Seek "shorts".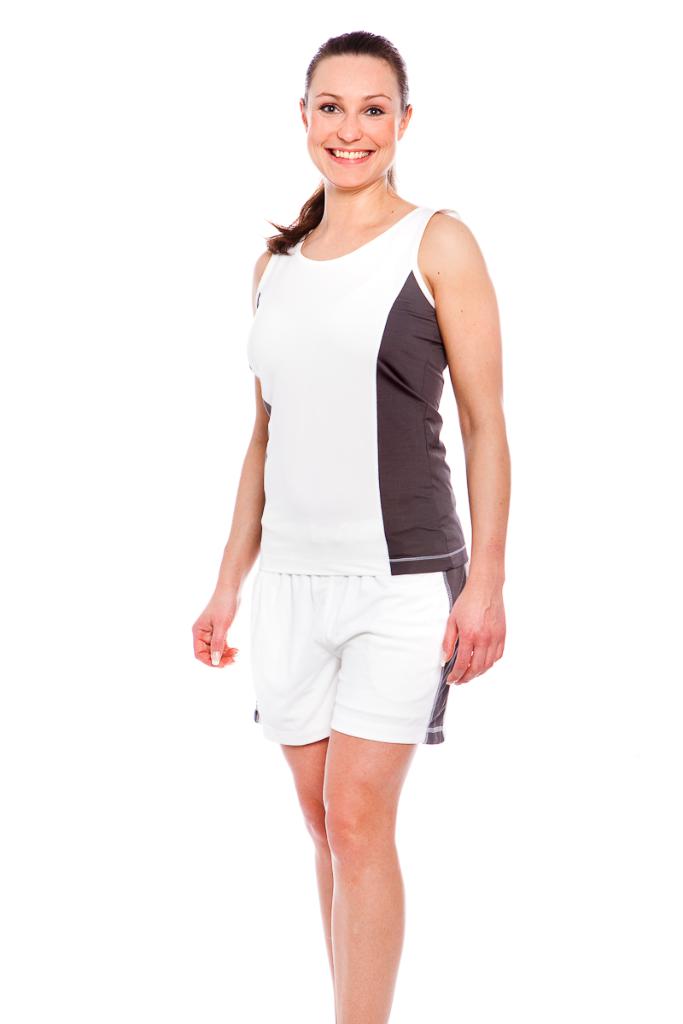
<bbox>218, 567, 487, 766</bbox>.
